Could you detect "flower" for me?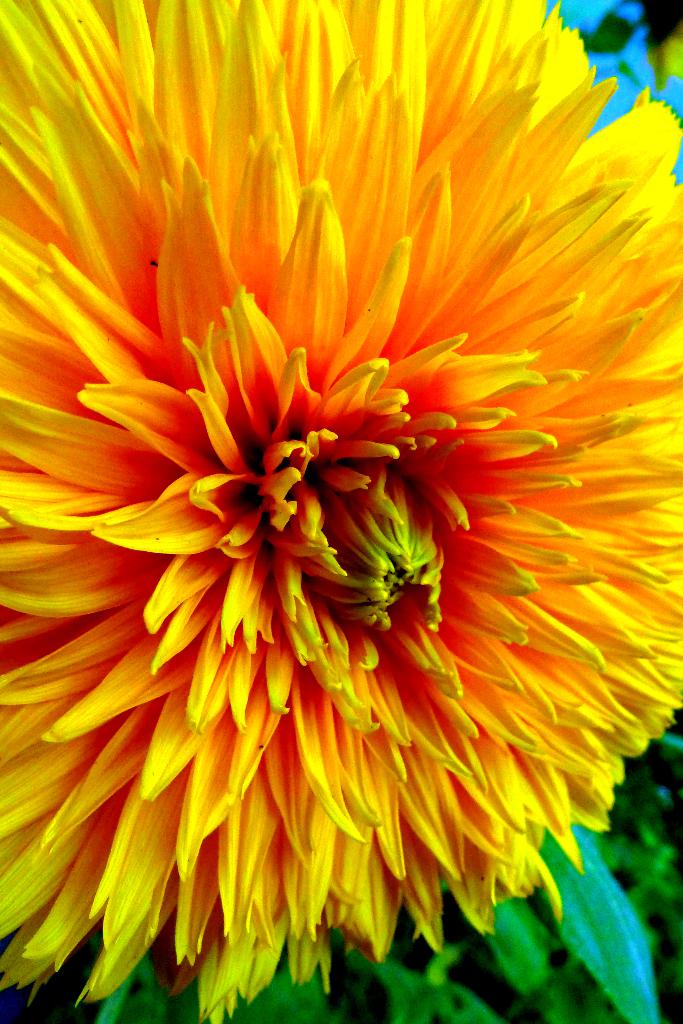
Detection result: {"left": 0, "top": 0, "right": 682, "bottom": 1023}.
